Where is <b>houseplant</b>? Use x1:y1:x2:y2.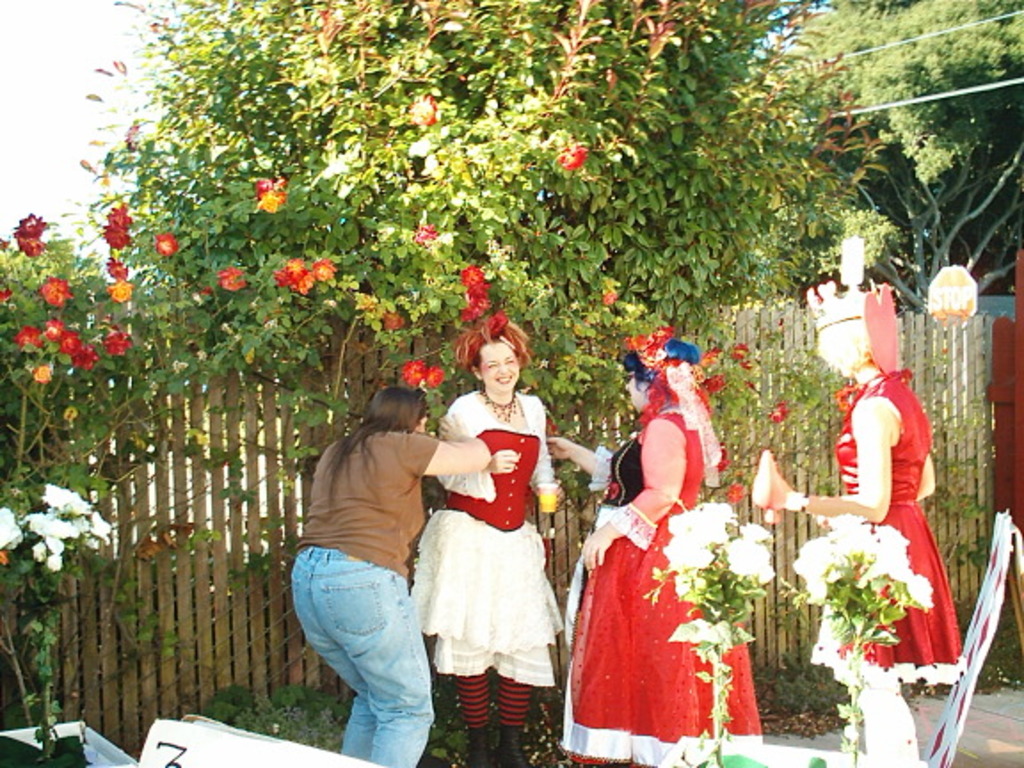
0:469:103:763.
